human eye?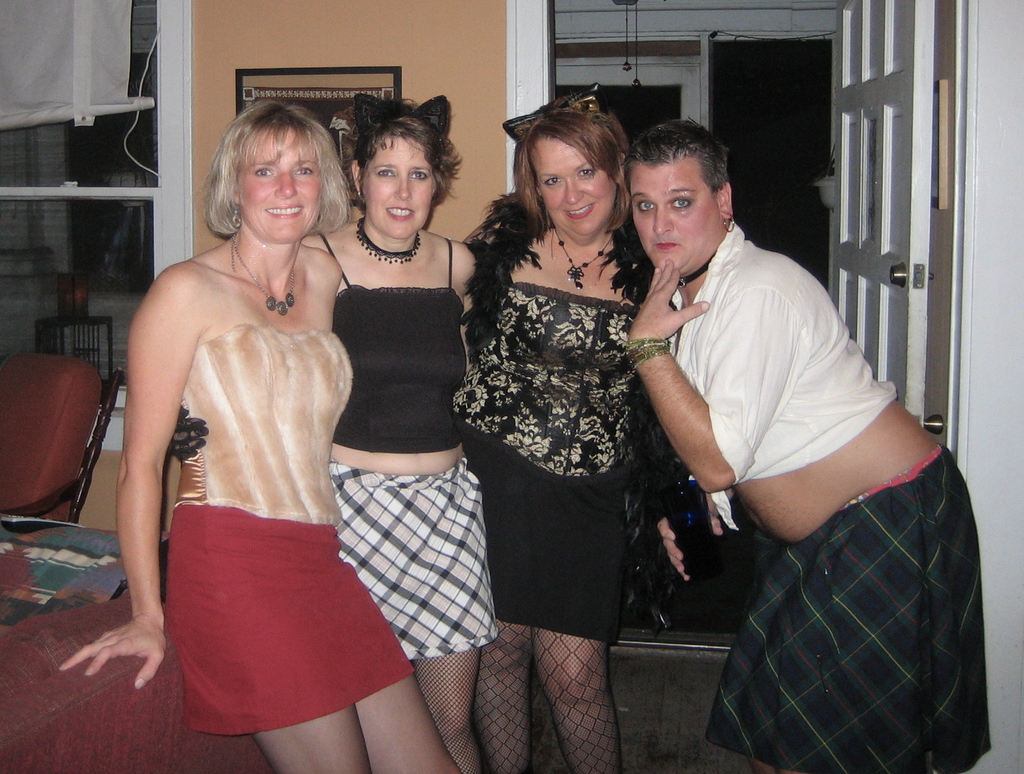
detection(377, 167, 396, 177)
